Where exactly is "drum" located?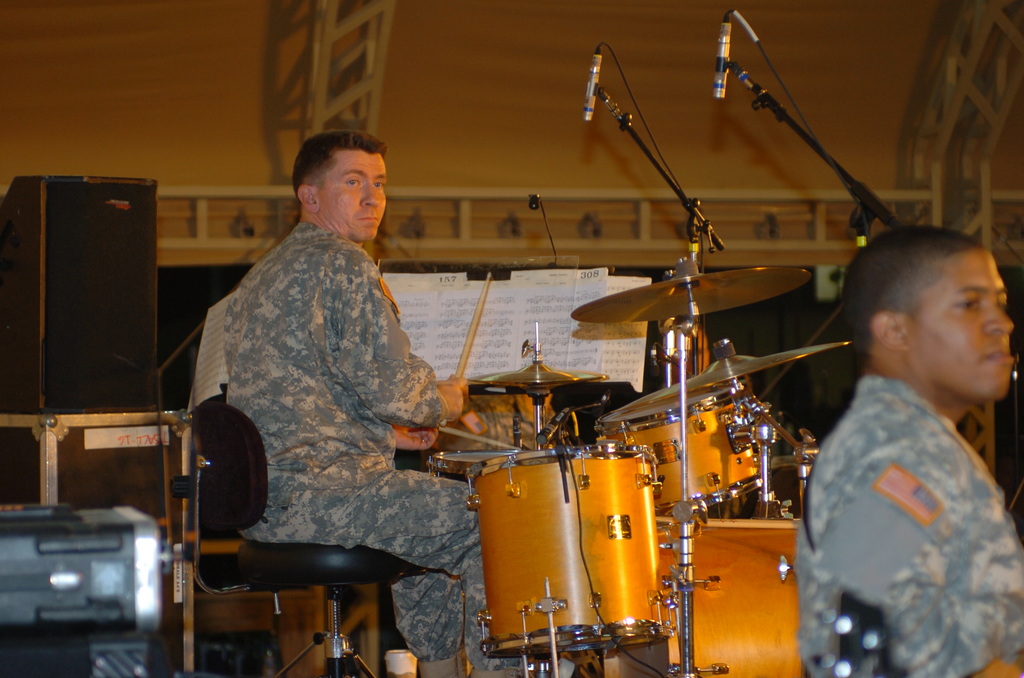
Its bounding box is <bbox>425, 449, 534, 485</bbox>.
